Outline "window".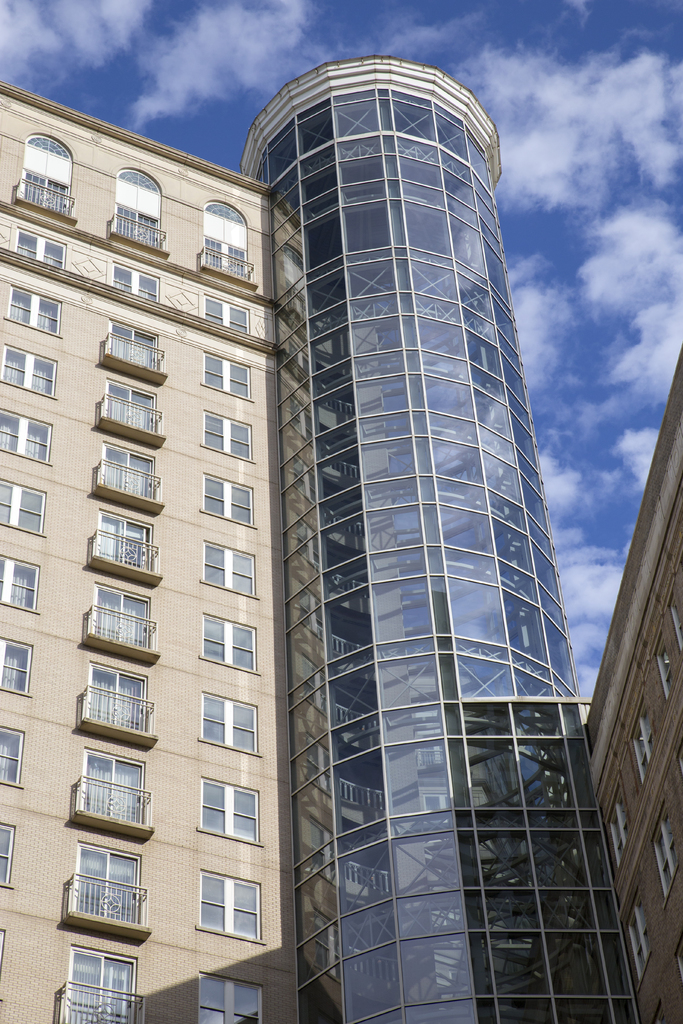
Outline: <bbox>202, 612, 257, 664</bbox>.
